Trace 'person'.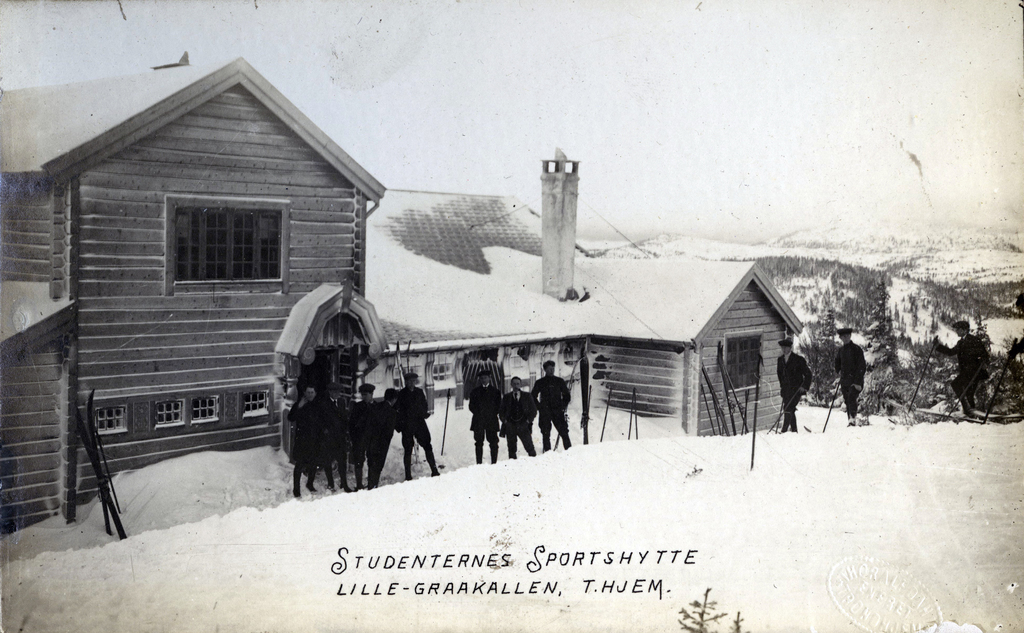
Traced to rect(532, 358, 570, 452).
